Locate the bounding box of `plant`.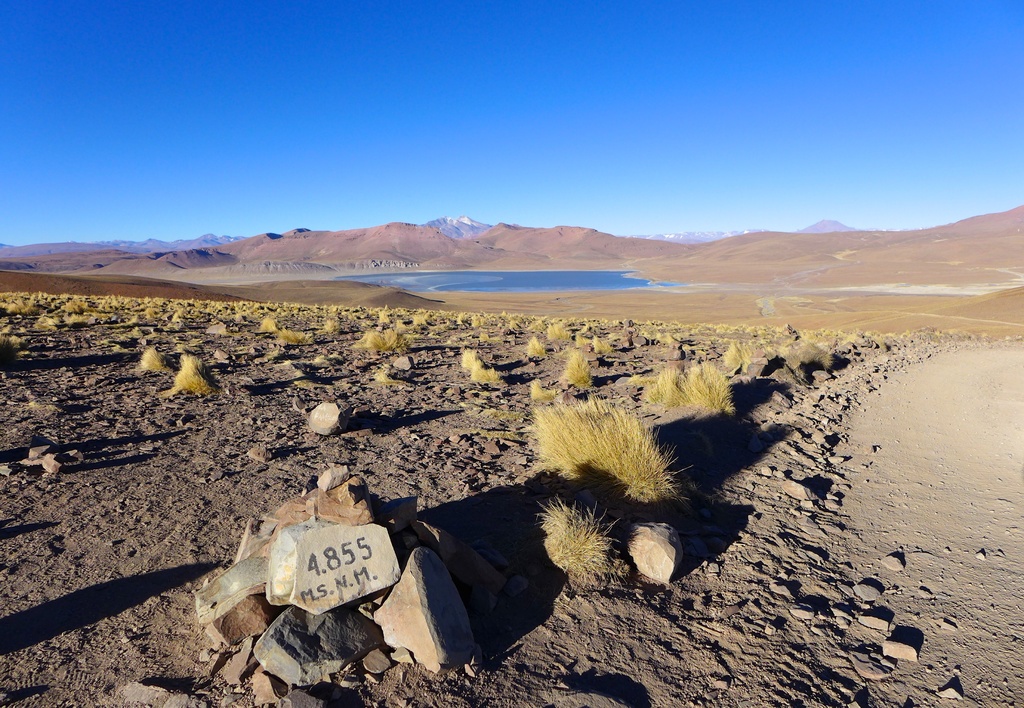
Bounding box: rect(134, 339, 184, 375).
